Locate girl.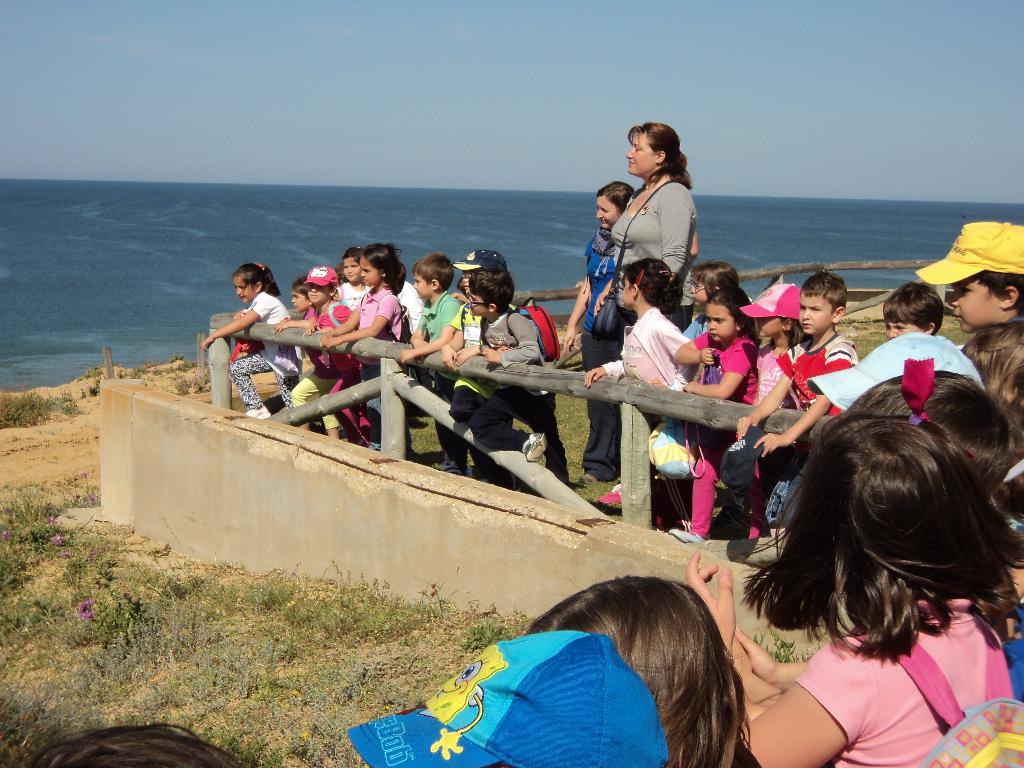
Bounding box: BBox(676, 259, 736, 344).
